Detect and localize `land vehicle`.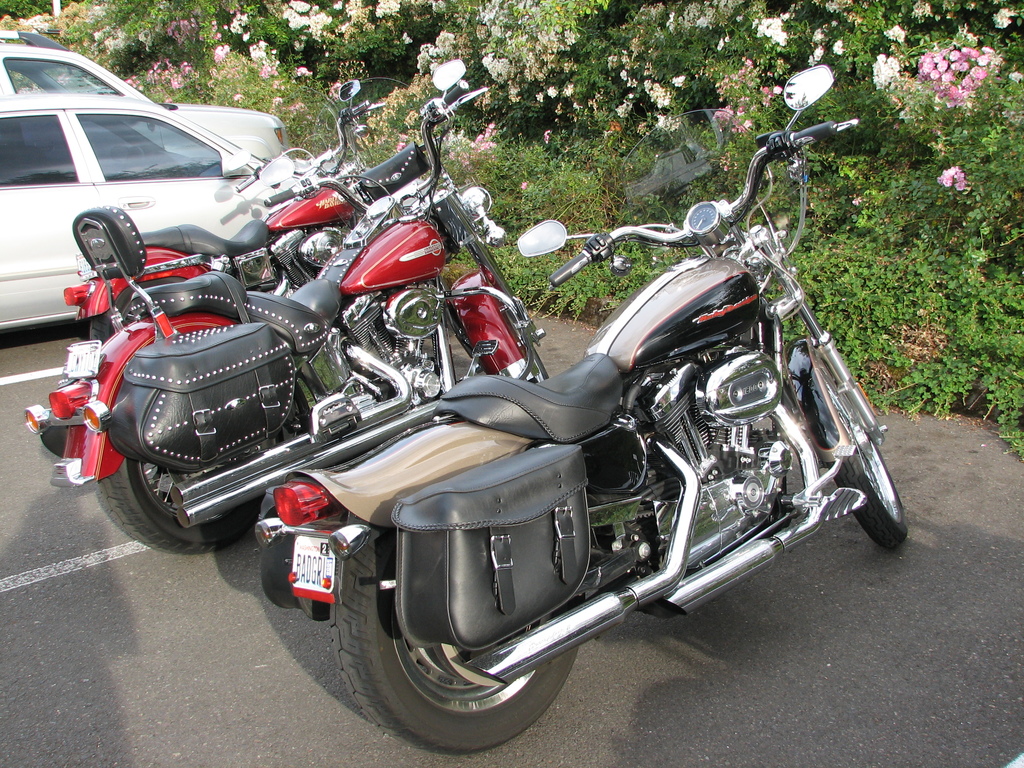
Localized at (x1=15, y1=73, x2=376, y2=472).
